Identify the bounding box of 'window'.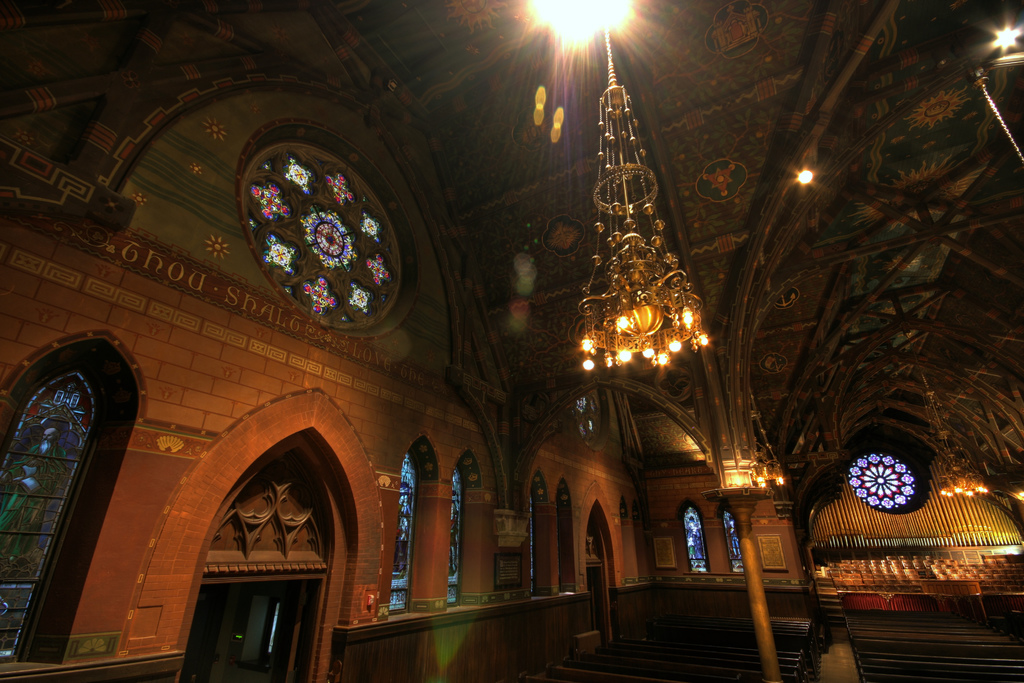
(left=526, top=465, right=555, bottom=593).
